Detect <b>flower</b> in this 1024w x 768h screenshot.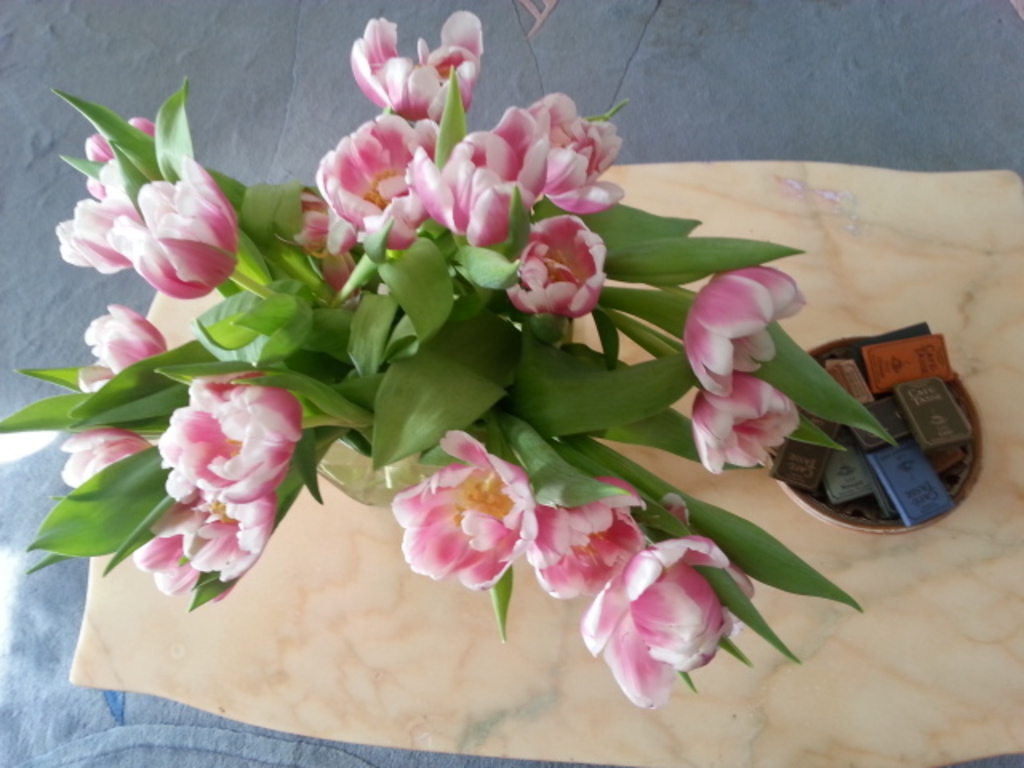
Detection: {"left": 146, "top": 493, "right": 275, "bottom": 581}.
